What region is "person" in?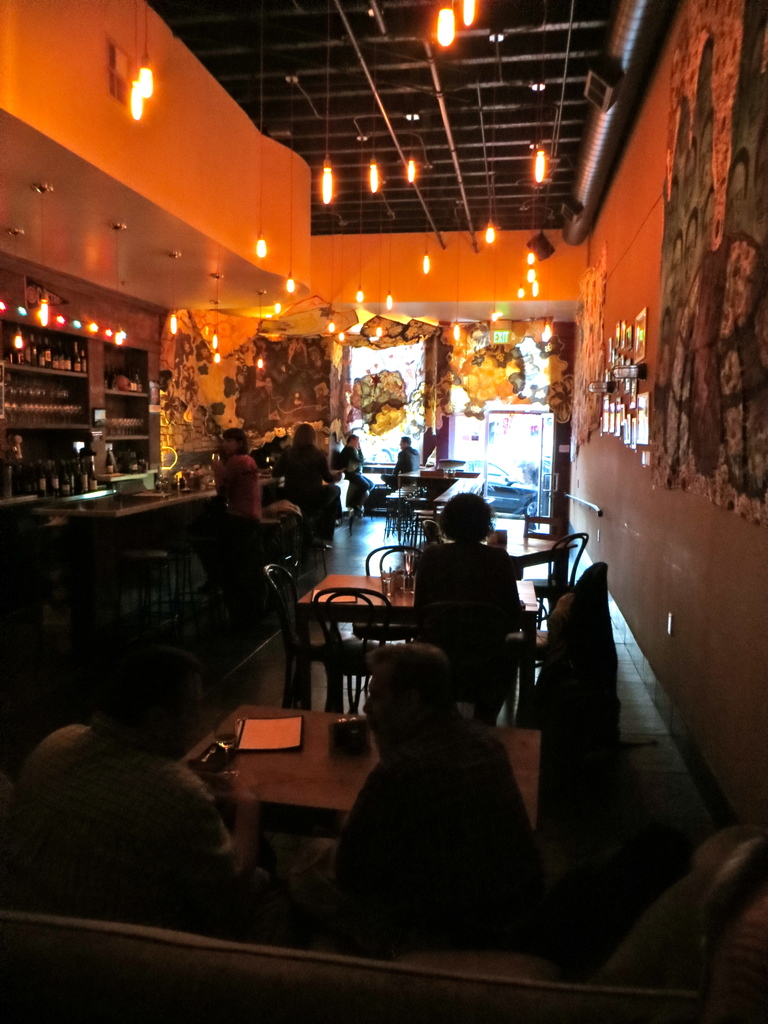
left=203, top=419, right=271, bottom=564.
